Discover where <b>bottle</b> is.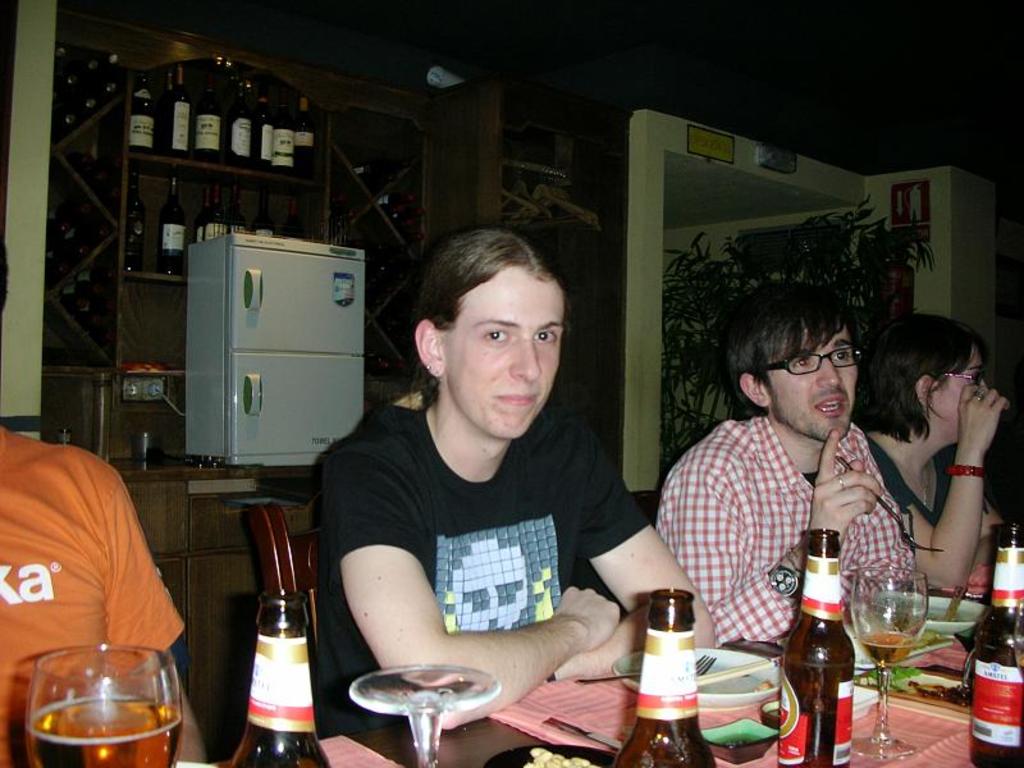
Discovered at detection(128, 72, 155, 156).
